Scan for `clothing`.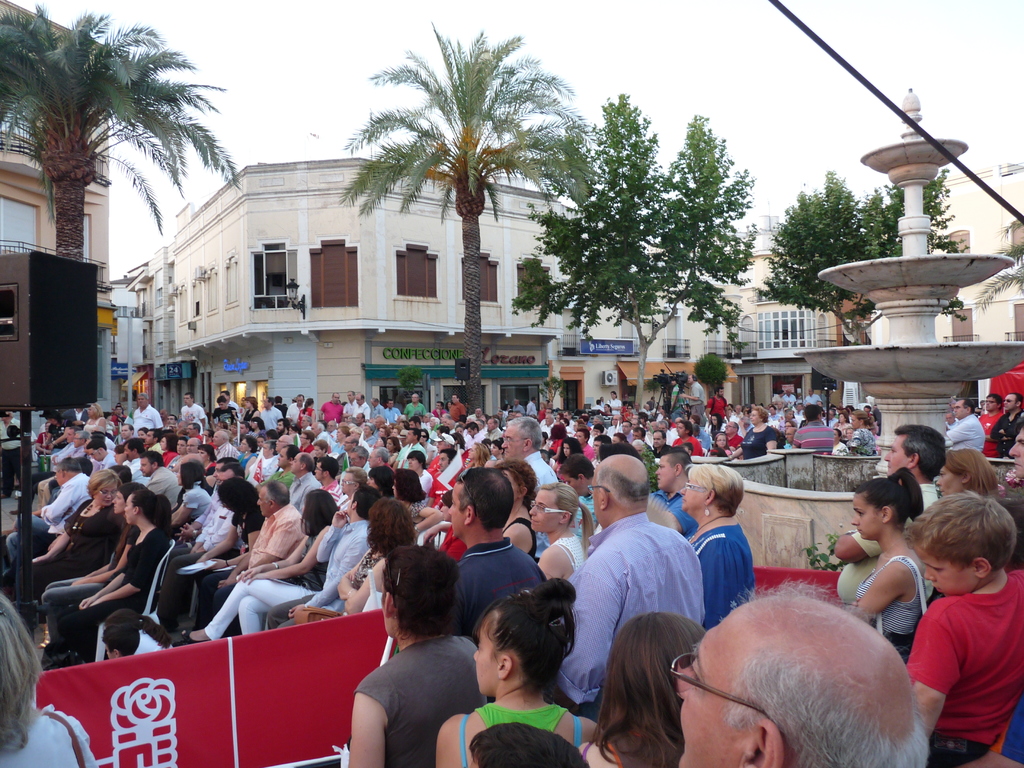
Scan result: (782, 393, 799, 408).
